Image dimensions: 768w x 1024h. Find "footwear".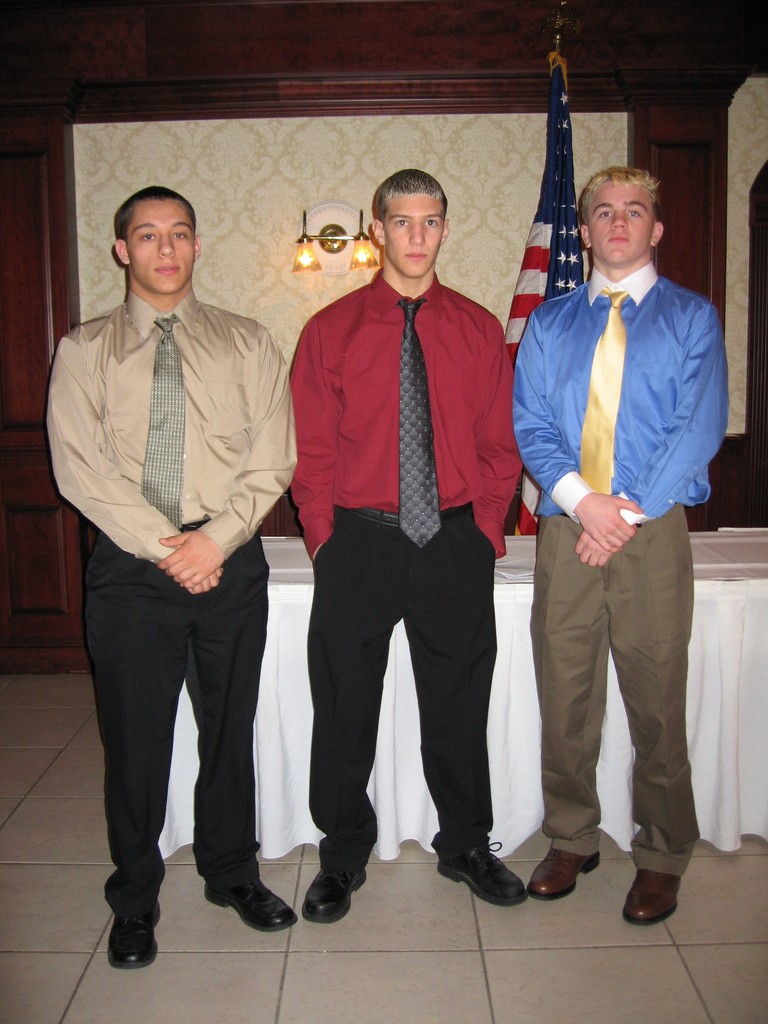
(x1=429, y1=845, x2=524, y2=896).
